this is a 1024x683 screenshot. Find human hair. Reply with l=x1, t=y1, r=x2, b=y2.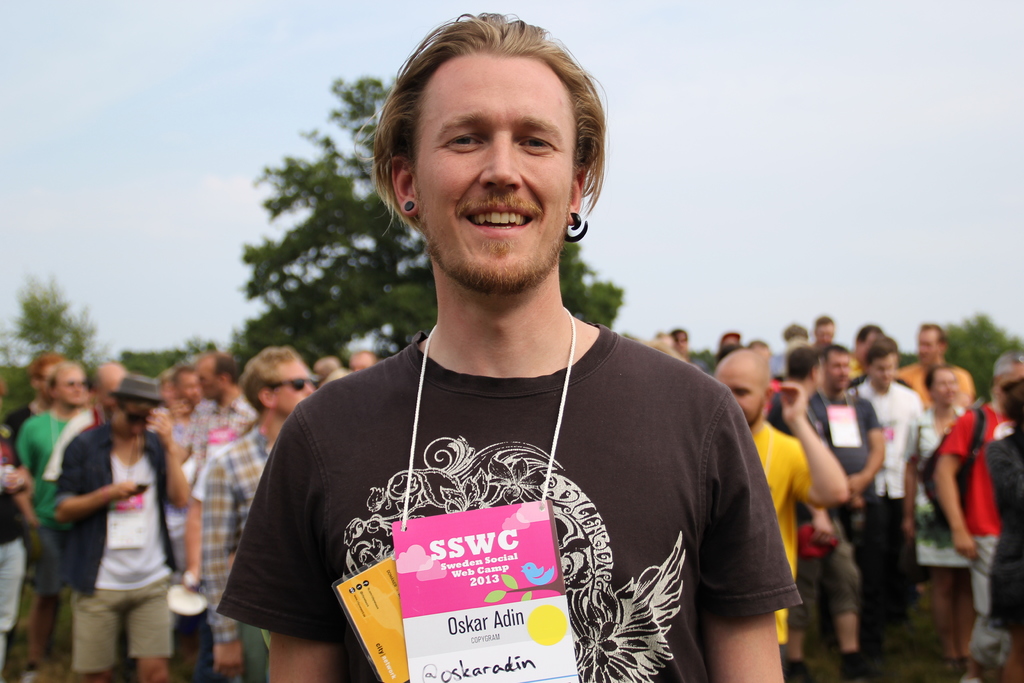
l=312, t=356, r=337, b=377.
